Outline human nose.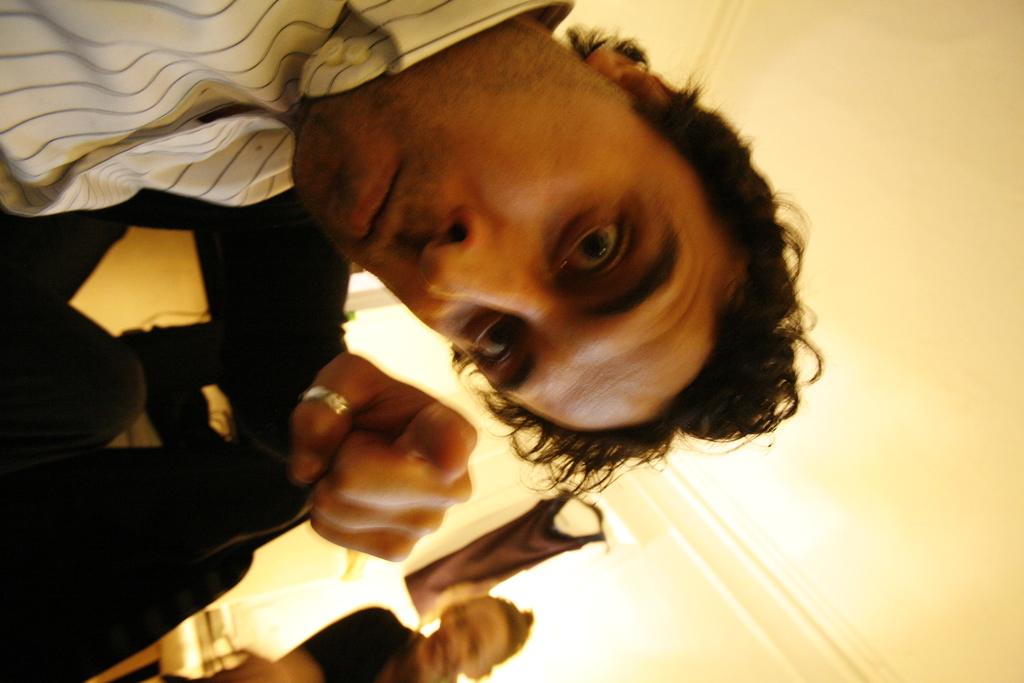
Outline: [424,212,549,320].
